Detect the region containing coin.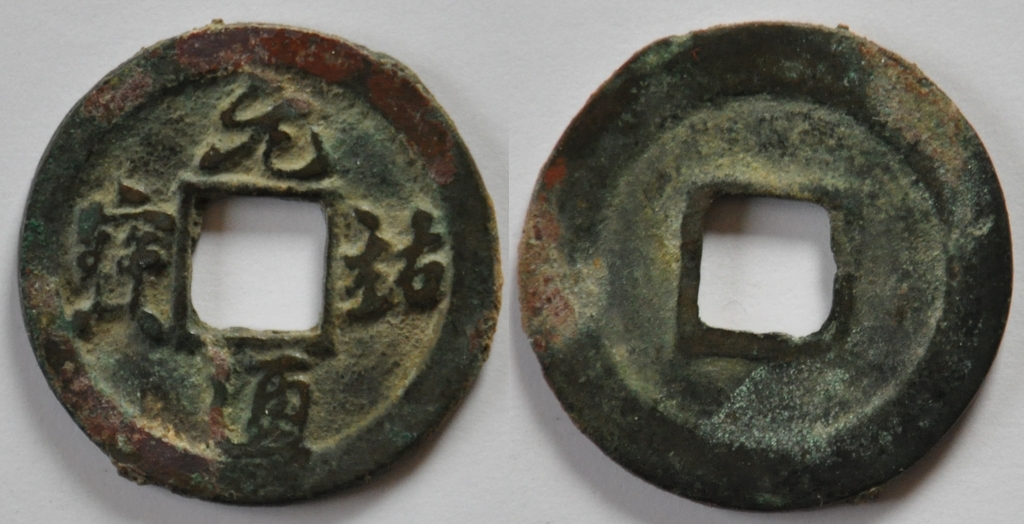
detection(516, 15, 1015, 512).
